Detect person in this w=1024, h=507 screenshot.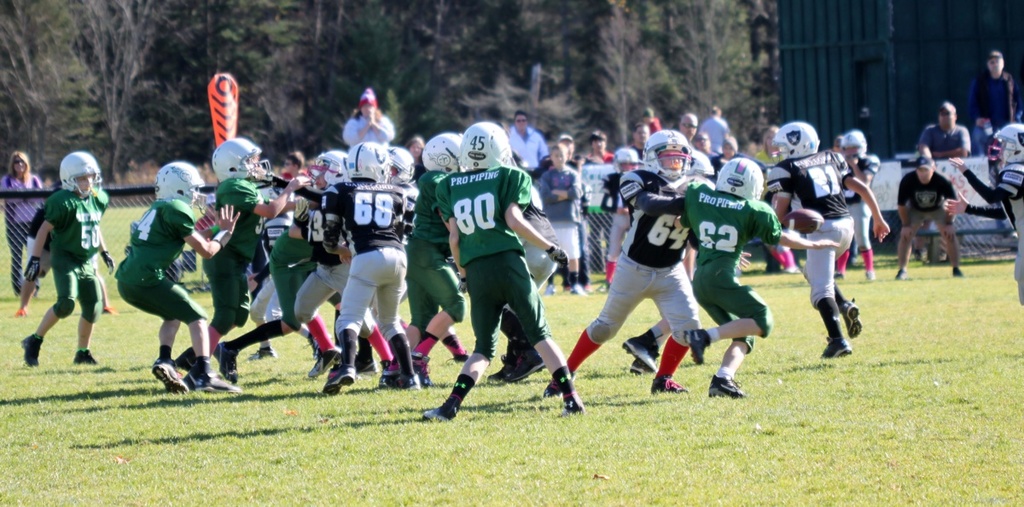
Detection: box(509, 108, 552, 172).
